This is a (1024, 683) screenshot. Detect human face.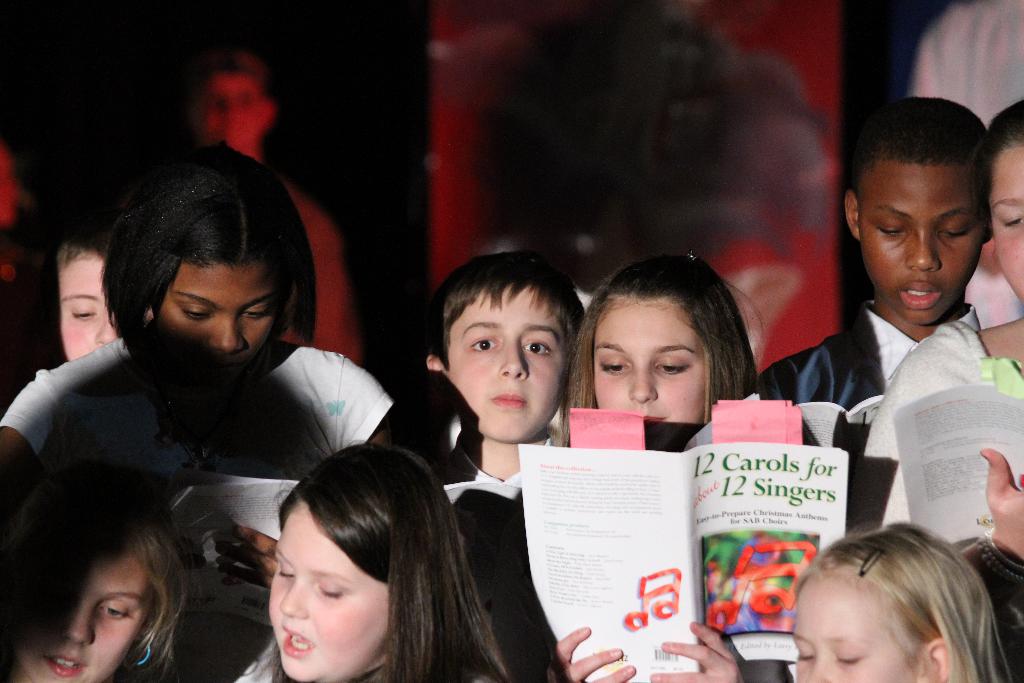
{"x1": 593, "y1": 299, "x2": 721, "y2": 429}.
